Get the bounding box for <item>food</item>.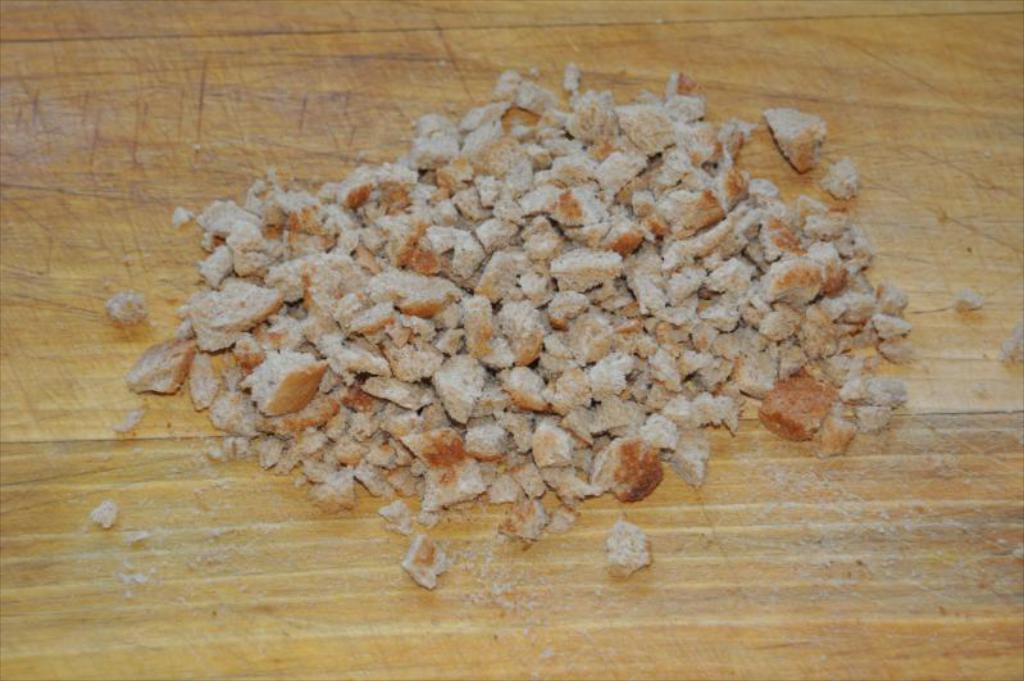
91:498:122:528.
